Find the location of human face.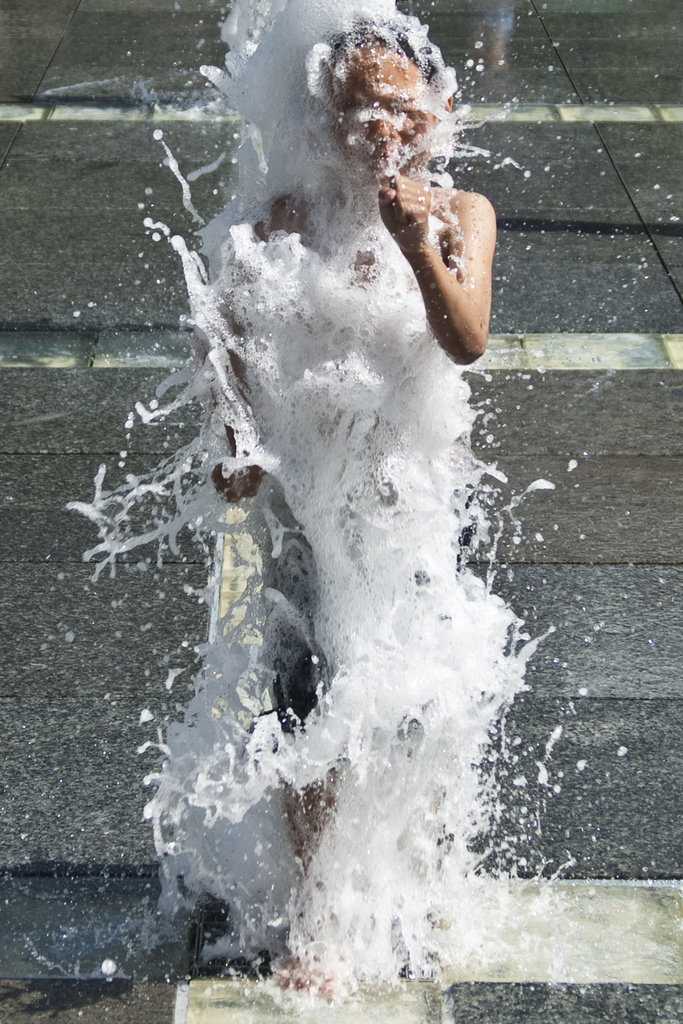
Location: rect(327, 46, 440, 189).
